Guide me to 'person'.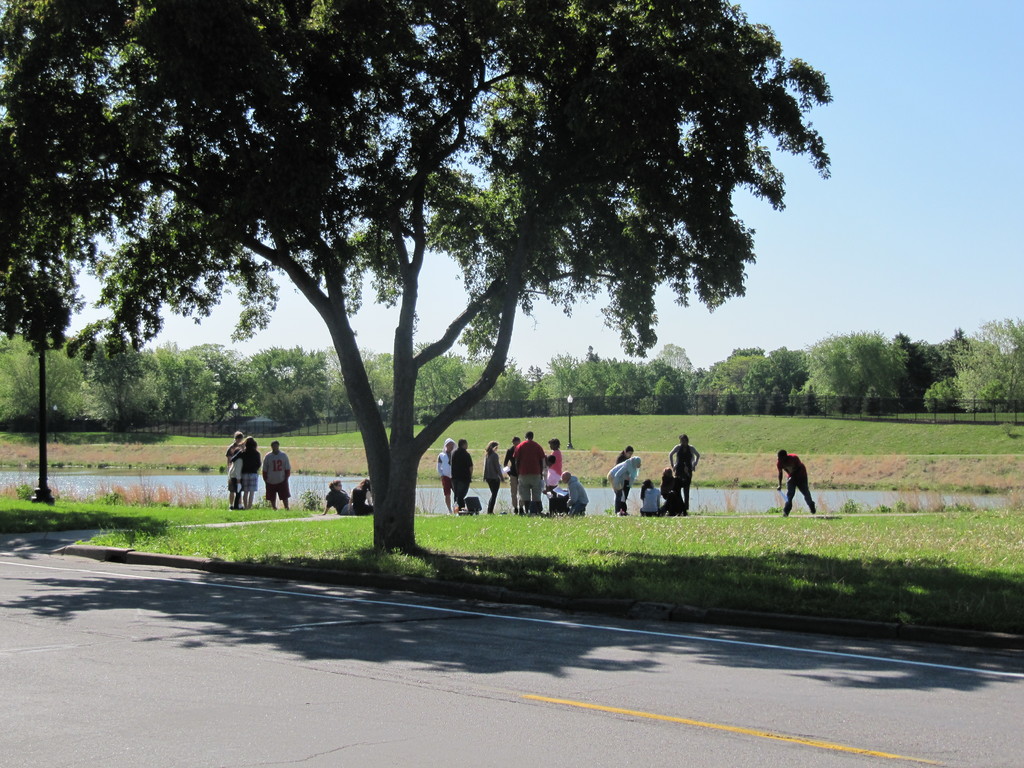
Guidance: (x1=776, y1=449, x2=815, y2=516).
